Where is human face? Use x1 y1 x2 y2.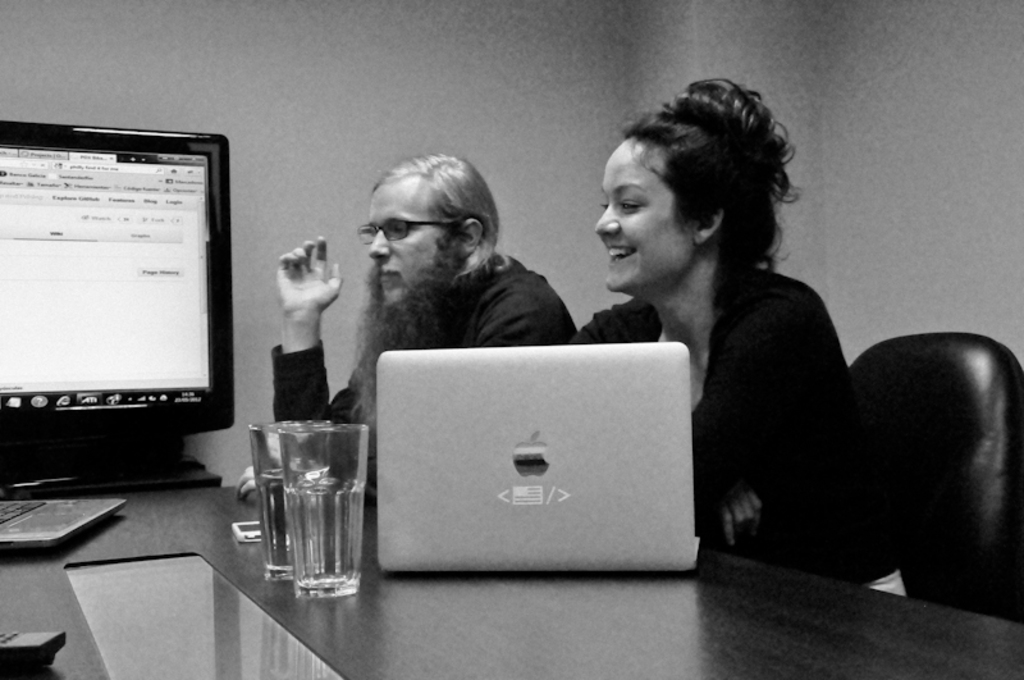
595 137 692 292.
